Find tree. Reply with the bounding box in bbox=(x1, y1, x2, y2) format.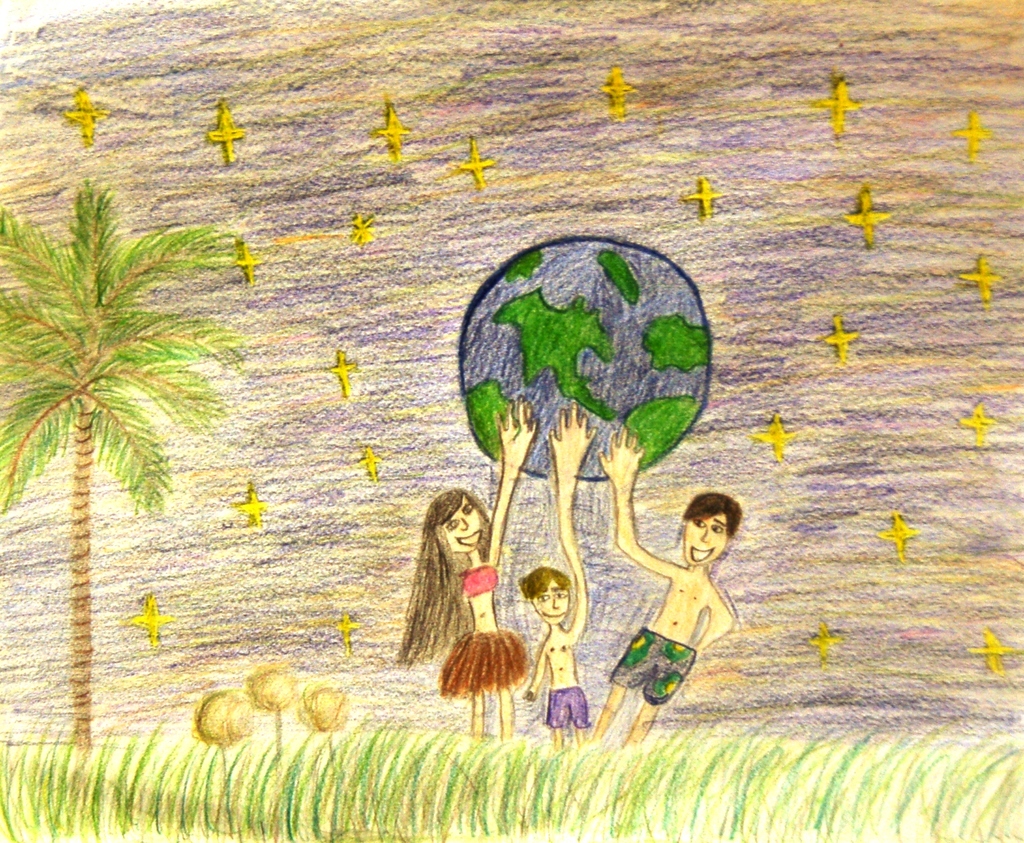
bbox=(7, 133, 266, 704).
